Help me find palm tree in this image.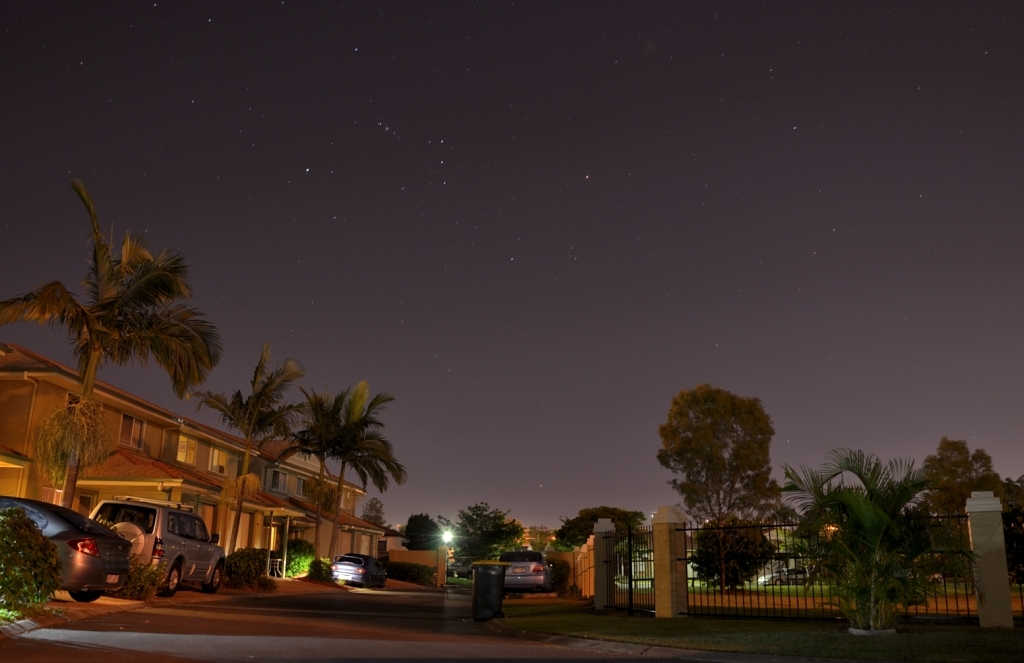
Found it: (x1=327, y1=426, x2=405, y2=574).
